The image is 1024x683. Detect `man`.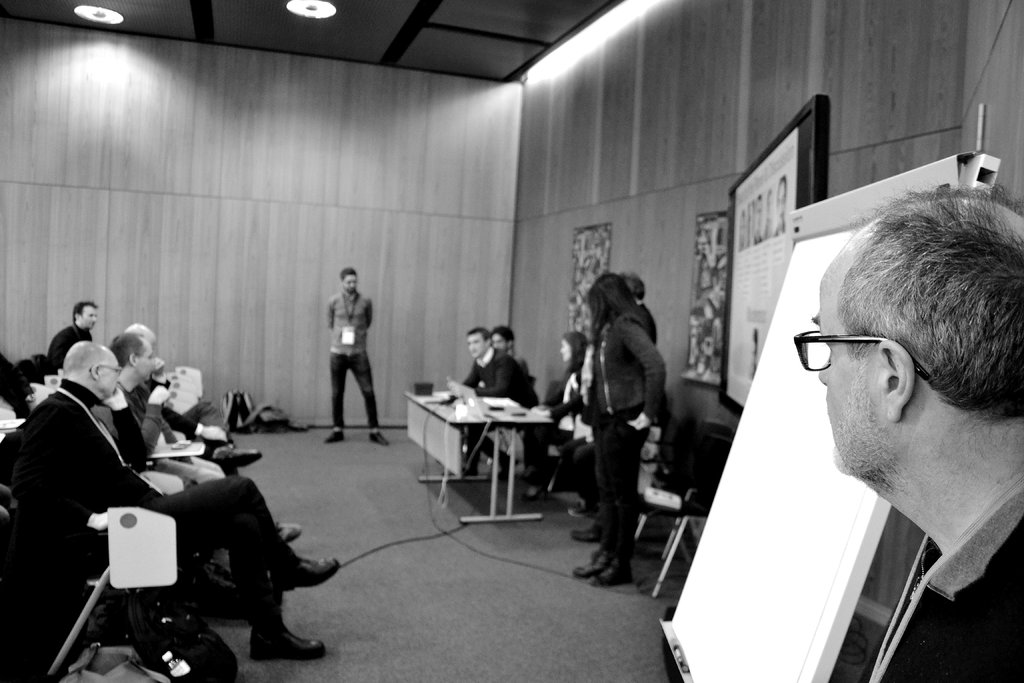
Detection: Rect(321, 265, 391, 448).
